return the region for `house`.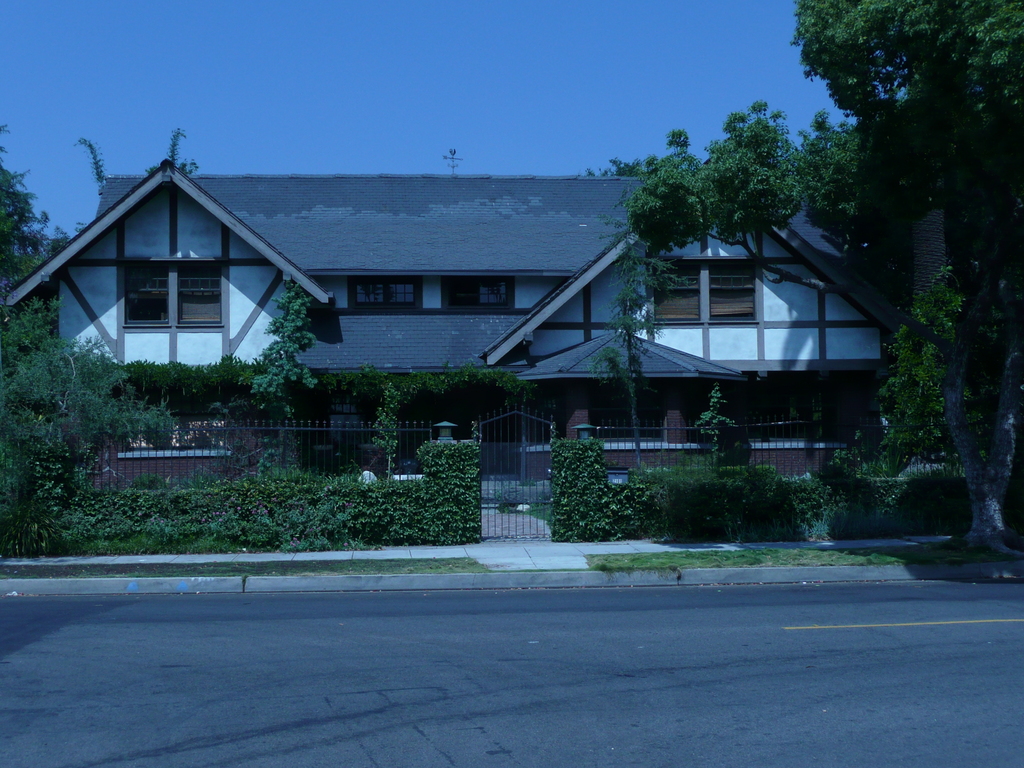
bbox=[0, 164, 1023, 557].
